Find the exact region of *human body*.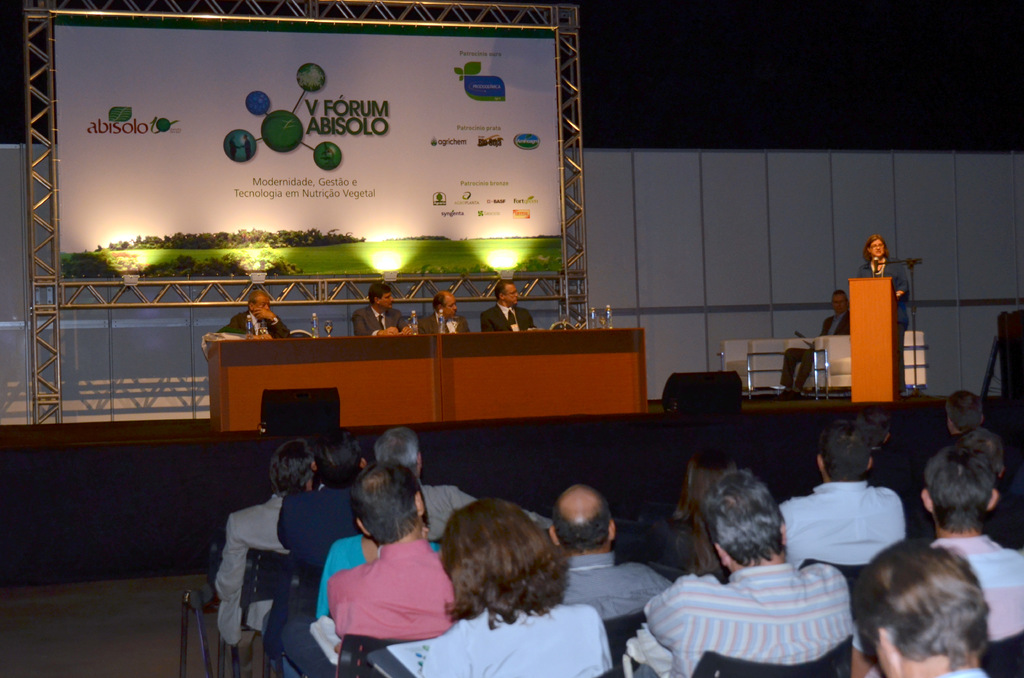
Exact region: [x1=636, y1=492, x2=864, y2=670].
